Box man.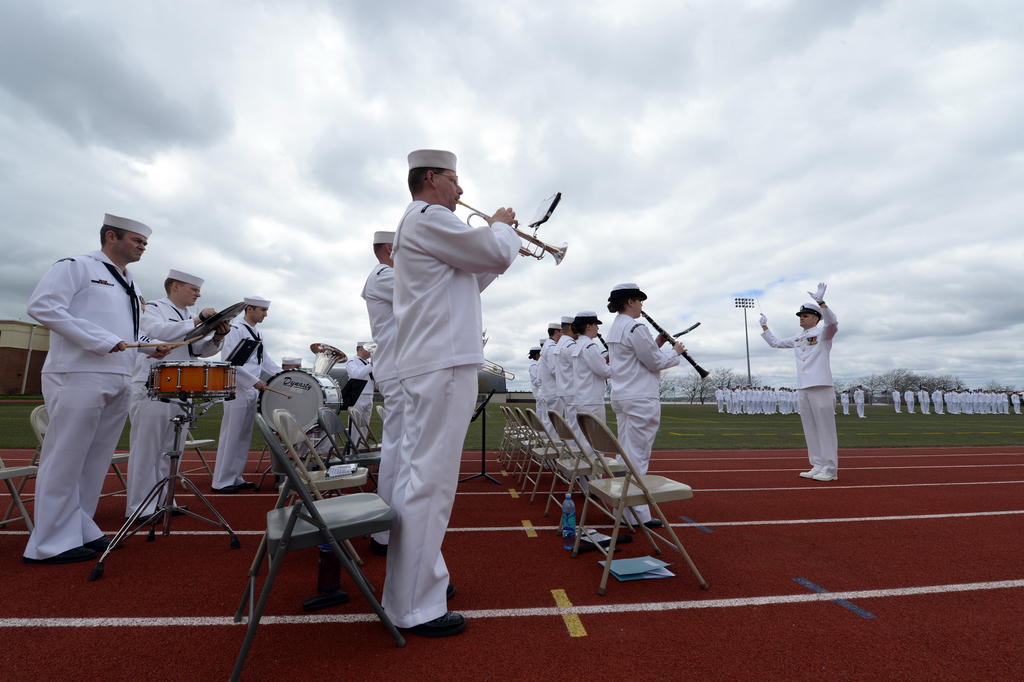
crop(360, 224, 397, 349).
